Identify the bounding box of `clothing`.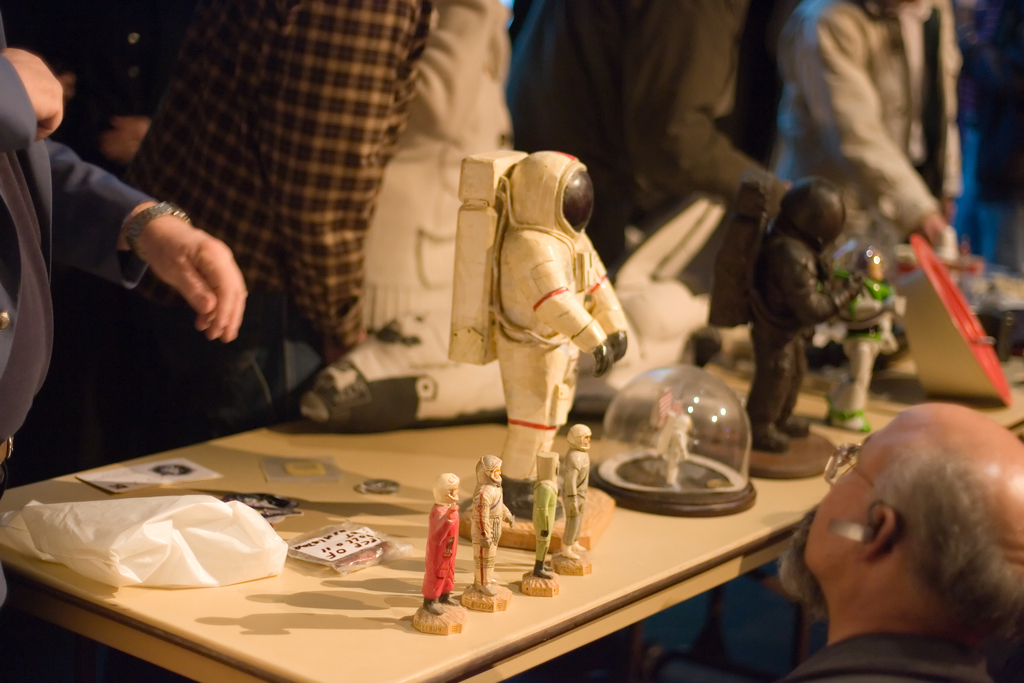
locate(111, 0, 418, 420).
